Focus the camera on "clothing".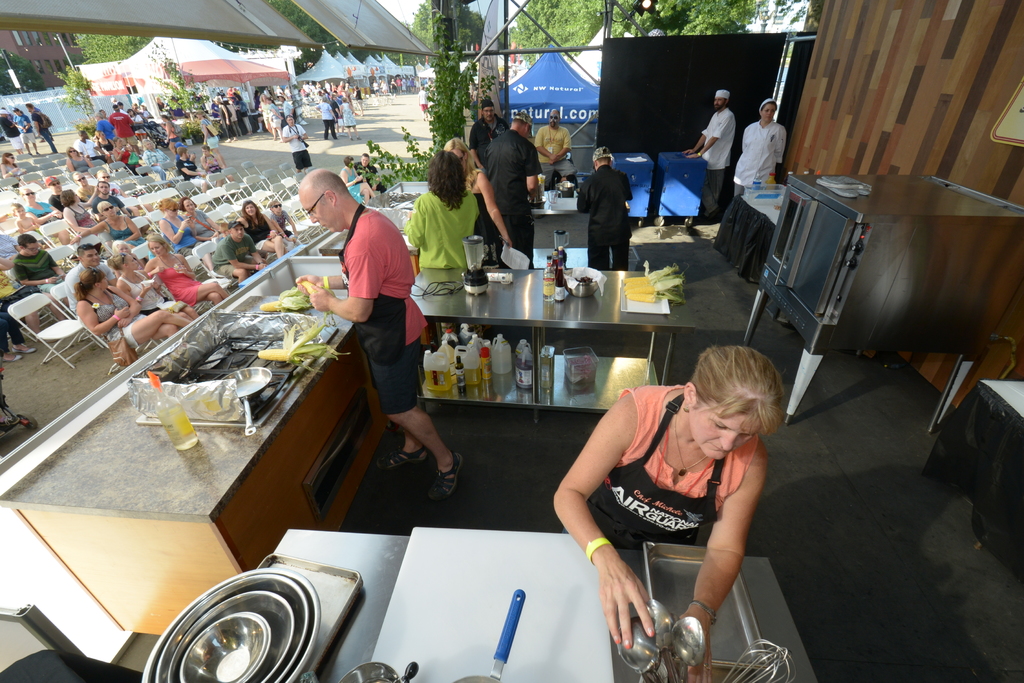
Focus region: [x1=403, y1=187, x2=479, y2=270].
